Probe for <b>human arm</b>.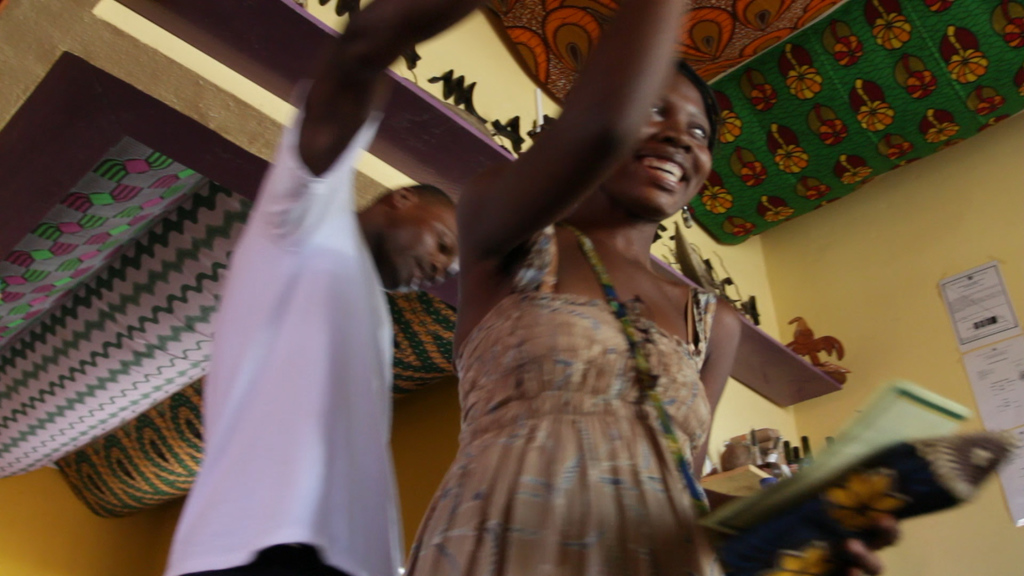
Probe result: pyautogui.locateOnScreen(689, 298, 906, 575).
